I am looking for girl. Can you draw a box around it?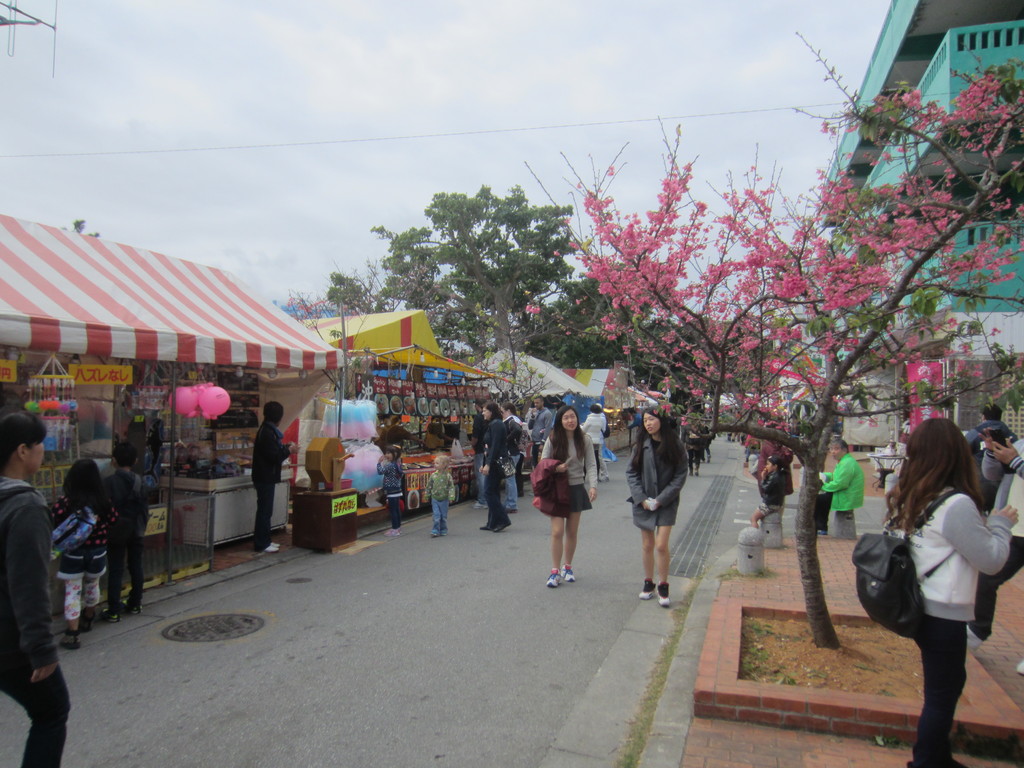
Sure, the bounding box is <box>429,450,456,537</box>.
